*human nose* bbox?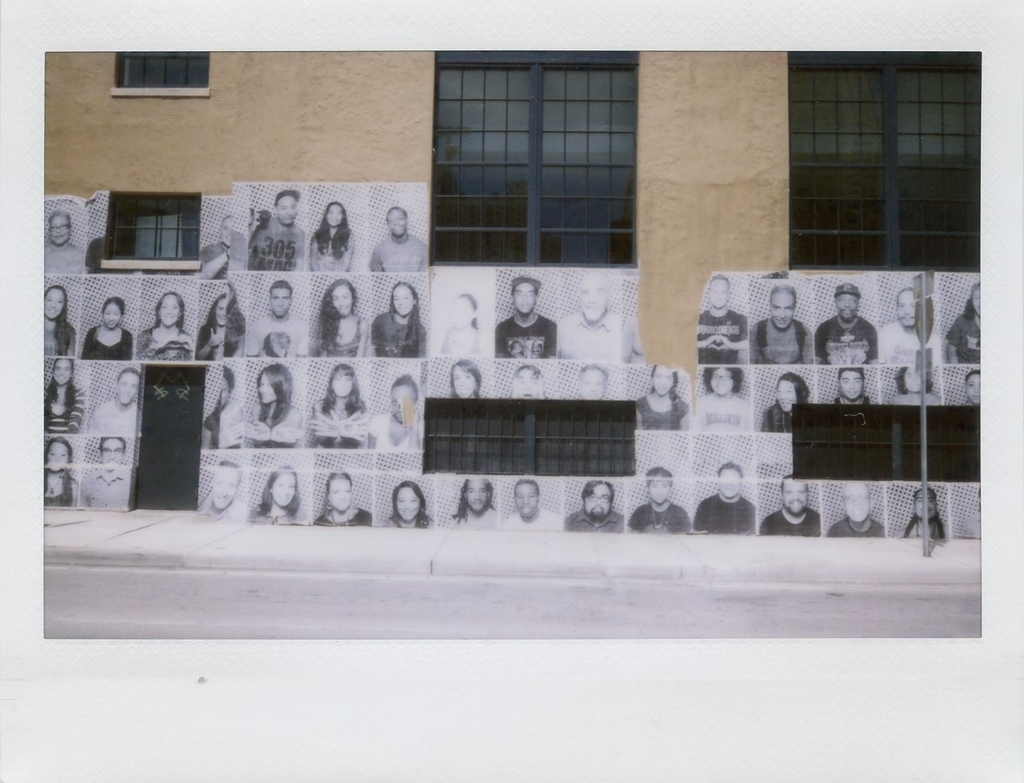
pyautogui.locateOnScreen(337, 490, 345, 501)
